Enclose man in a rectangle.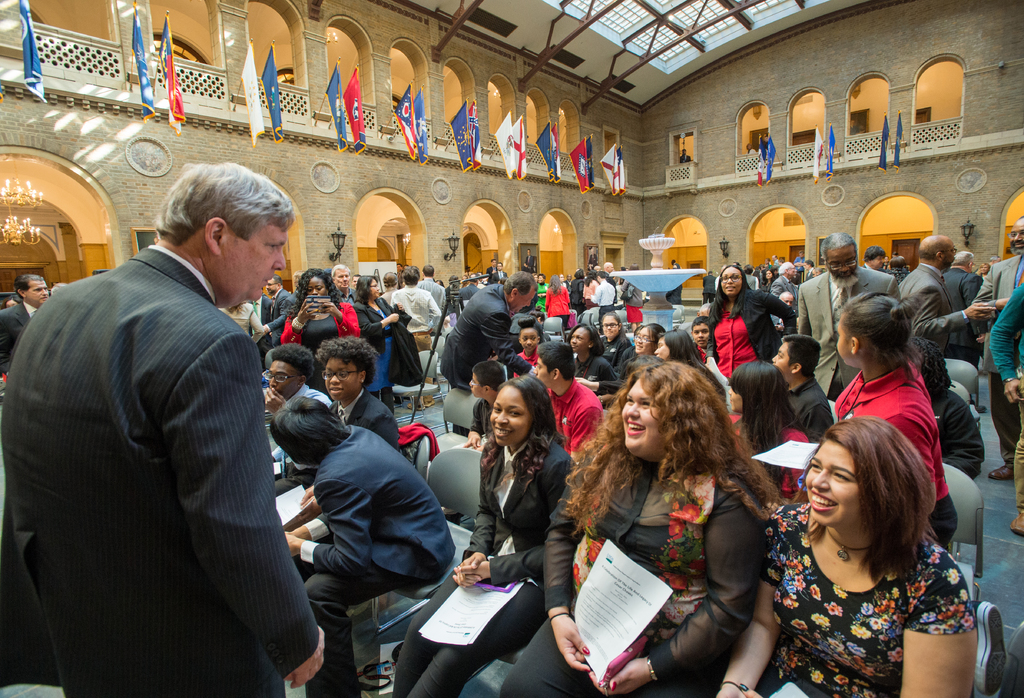
281,269,308,318.
